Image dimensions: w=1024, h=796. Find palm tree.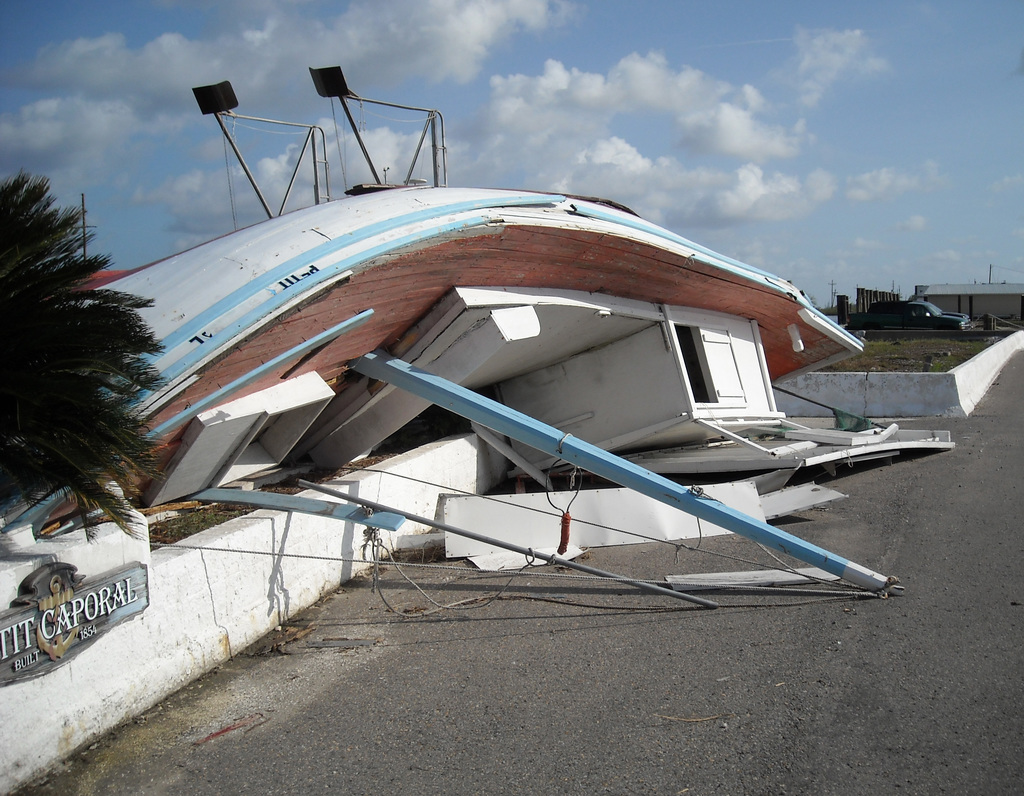
<region>0, 171, 159, 539</region>.
